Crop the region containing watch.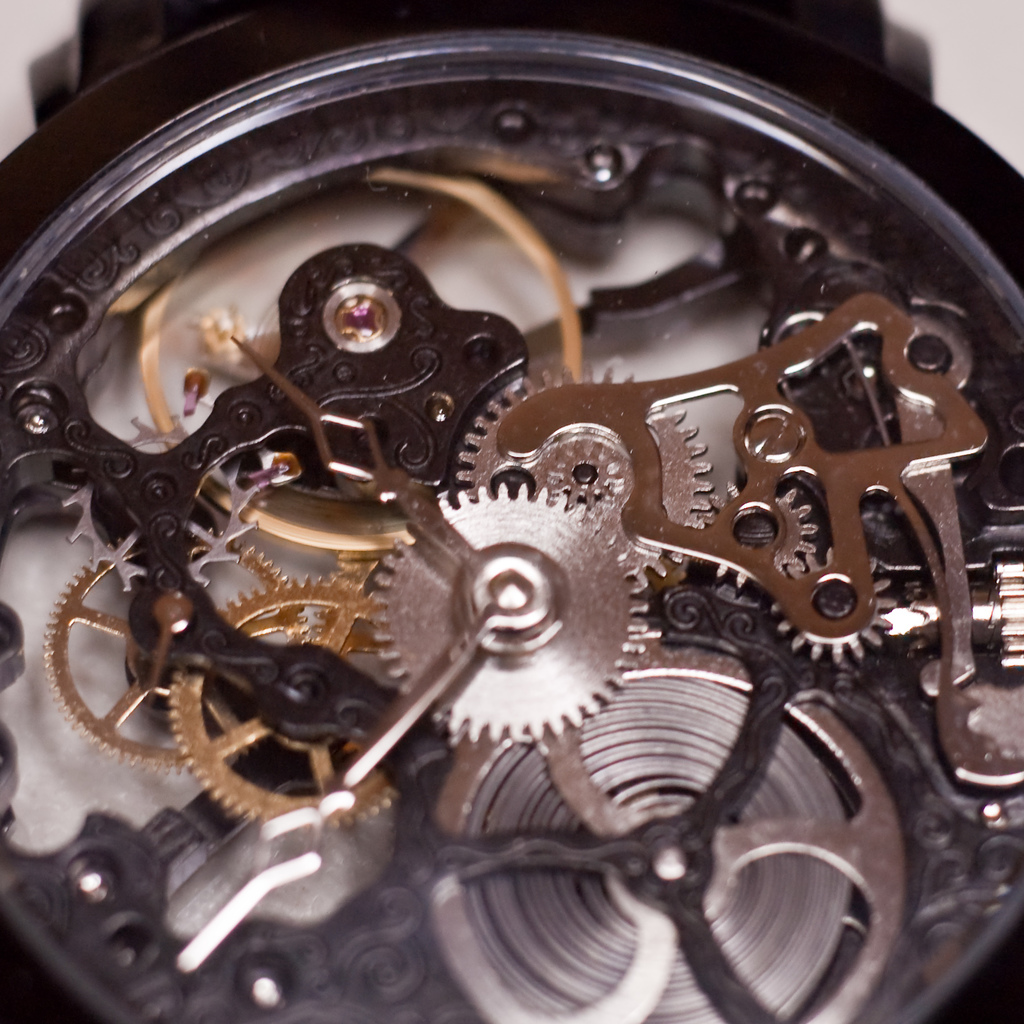
Crop region: crop(0, 0, 1023, 1023).
